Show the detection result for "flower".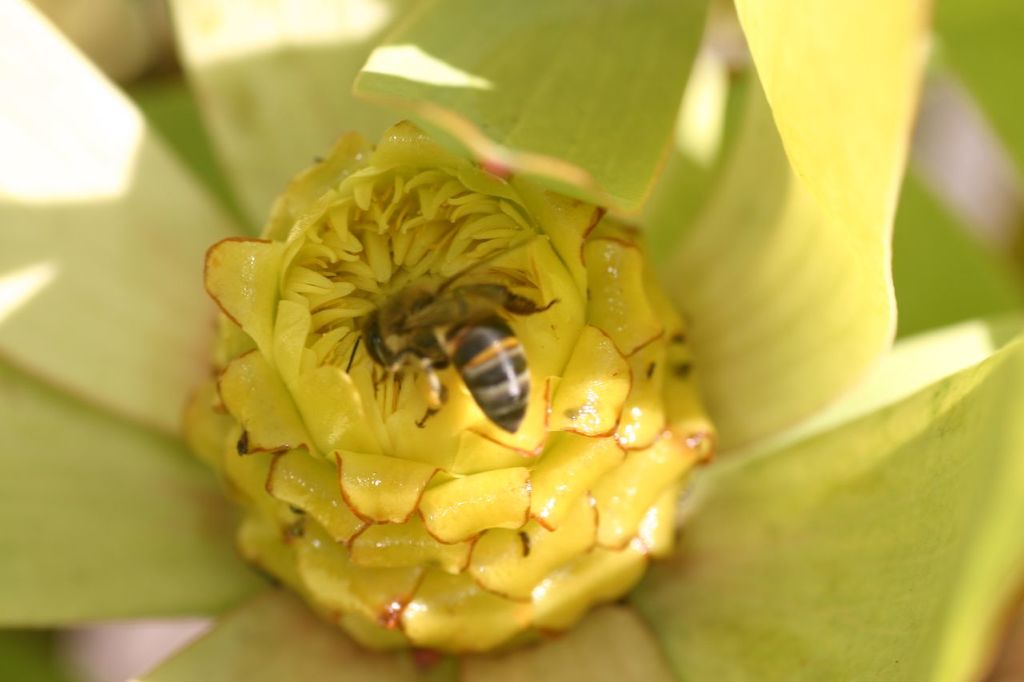
box(0, 0, 1023, 681).
